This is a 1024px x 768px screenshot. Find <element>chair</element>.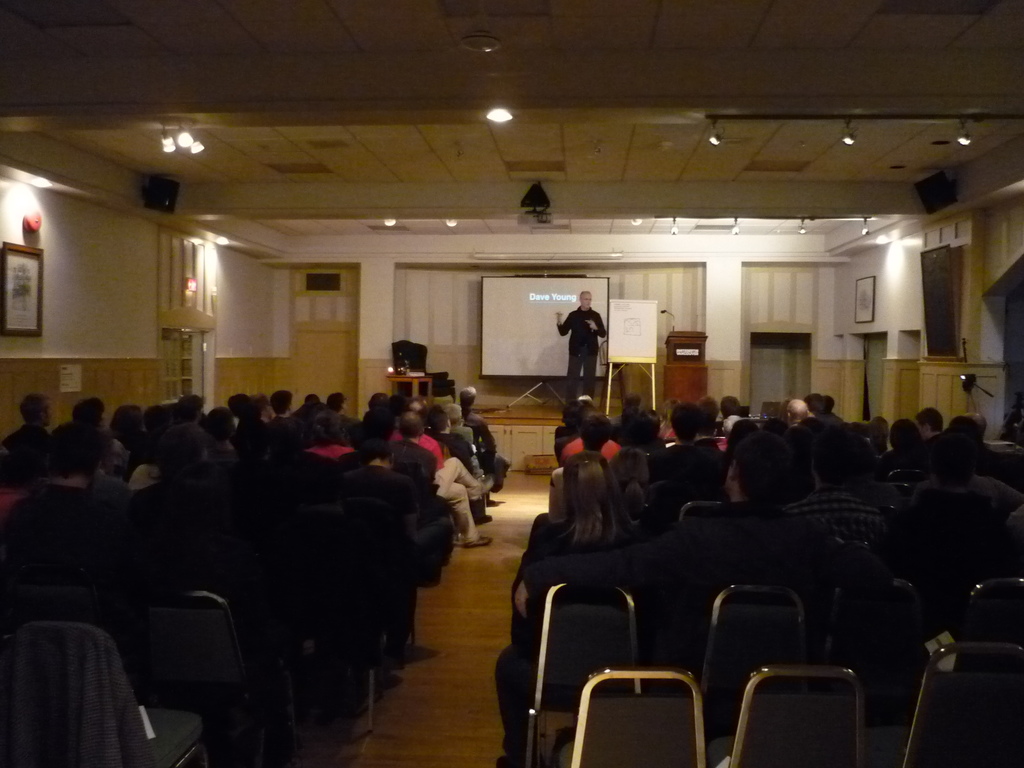
Bounding box: (731,664,867,767).
